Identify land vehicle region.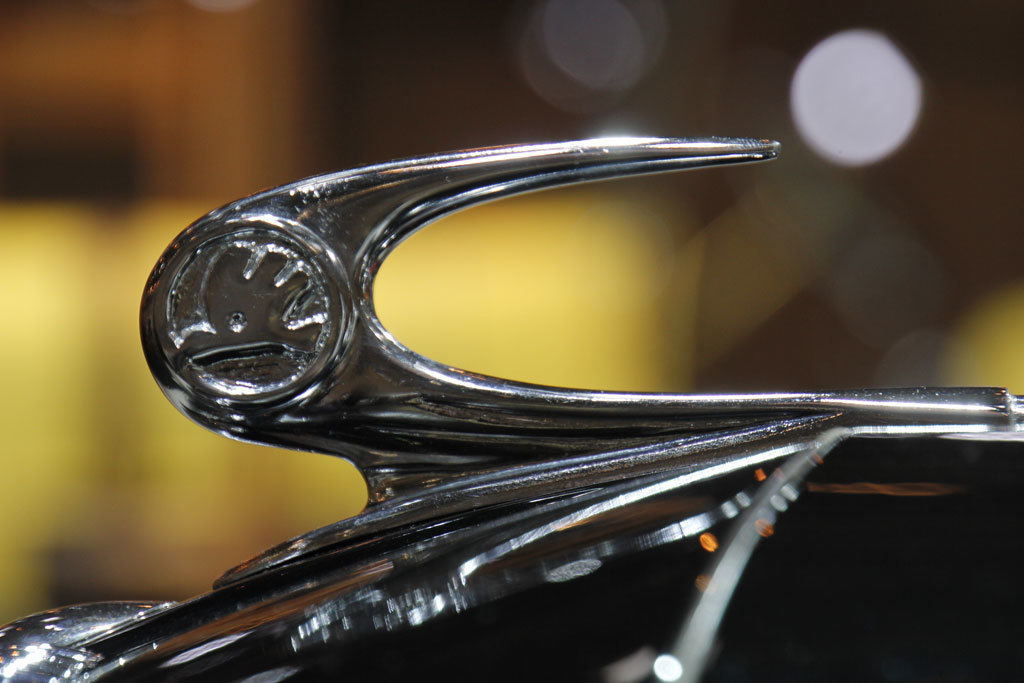
Region: (left=15, top=100, right=1023, bottom=631).
